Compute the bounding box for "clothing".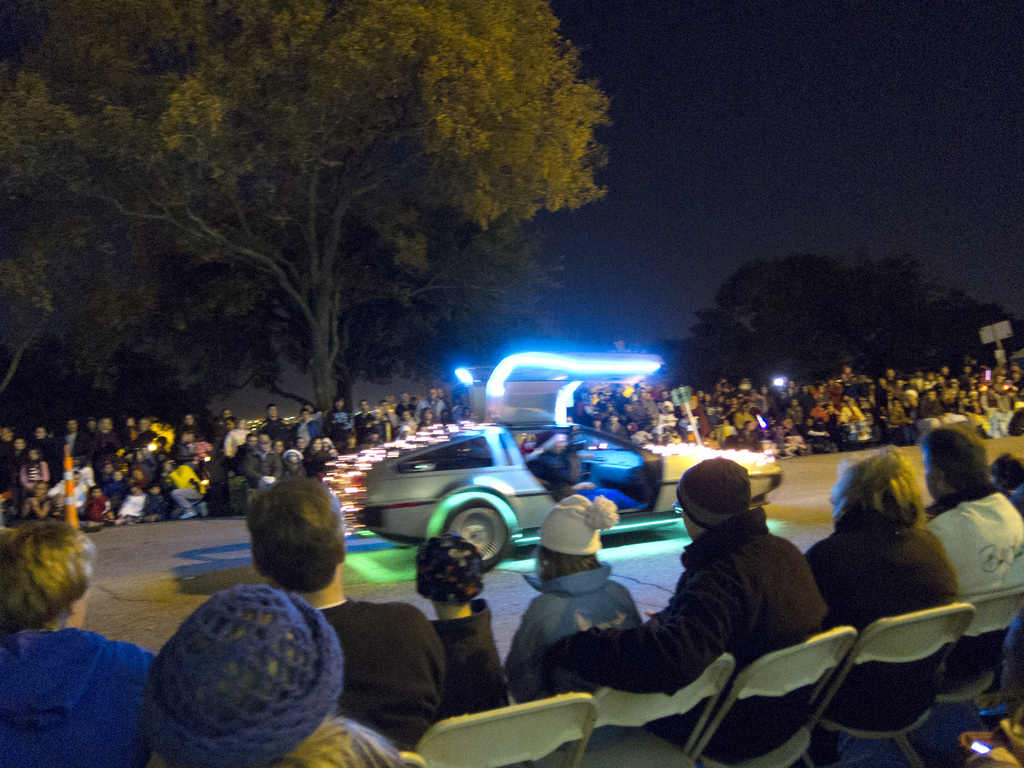
box=[716, 424, 739, 444].
